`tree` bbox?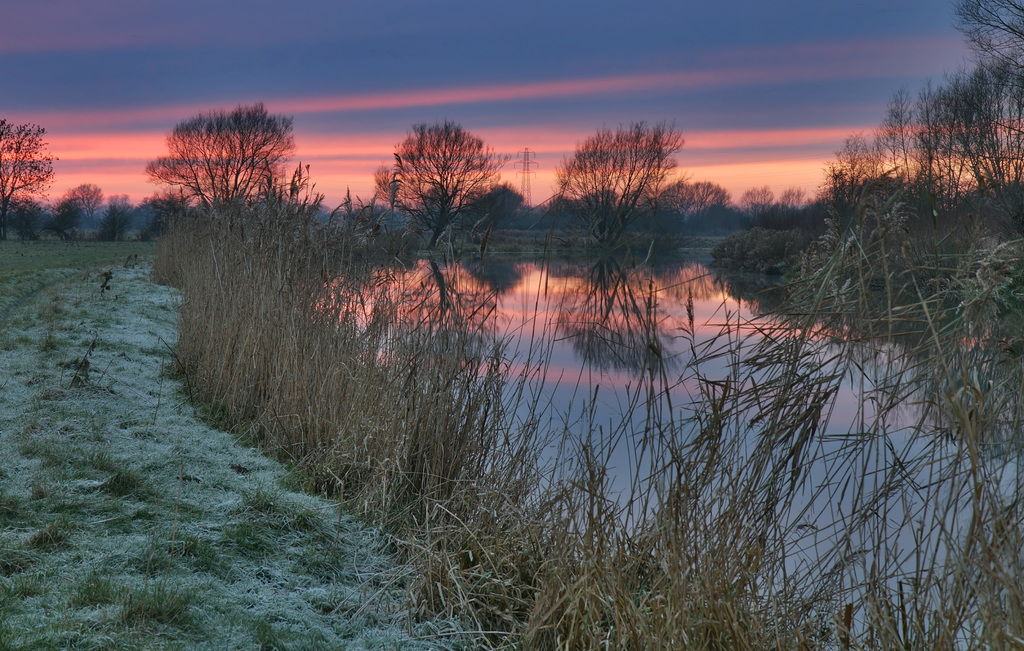
bbox=(311, 202, 329, 222)
